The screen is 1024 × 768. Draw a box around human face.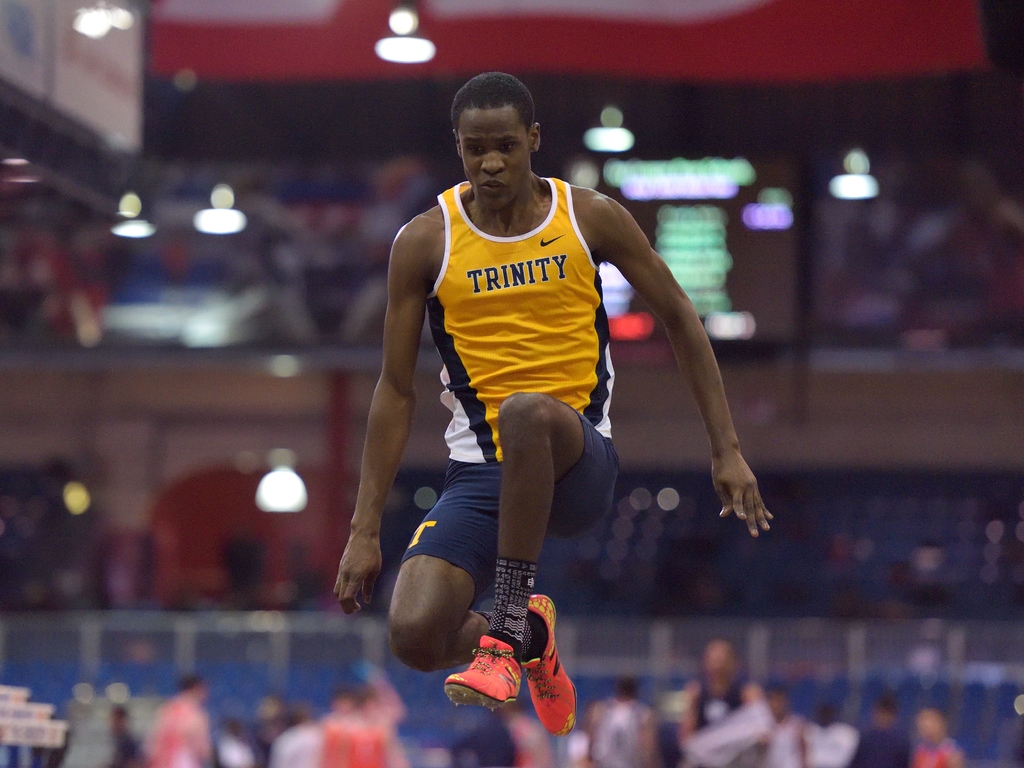
bbox=(458, 108, 530, 211).
